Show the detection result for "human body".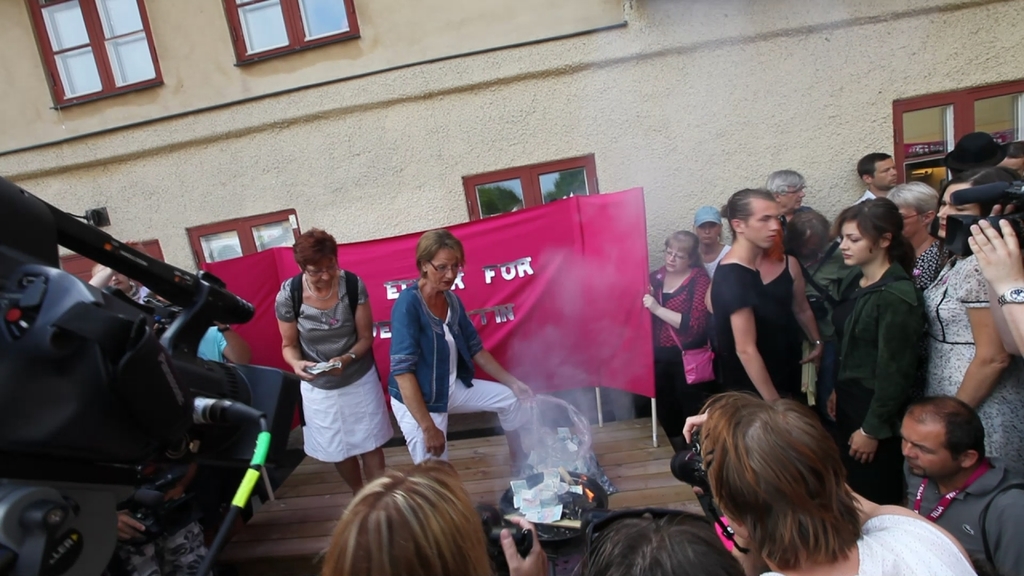
x1=641 y1=268 x2=714 y2=490.
